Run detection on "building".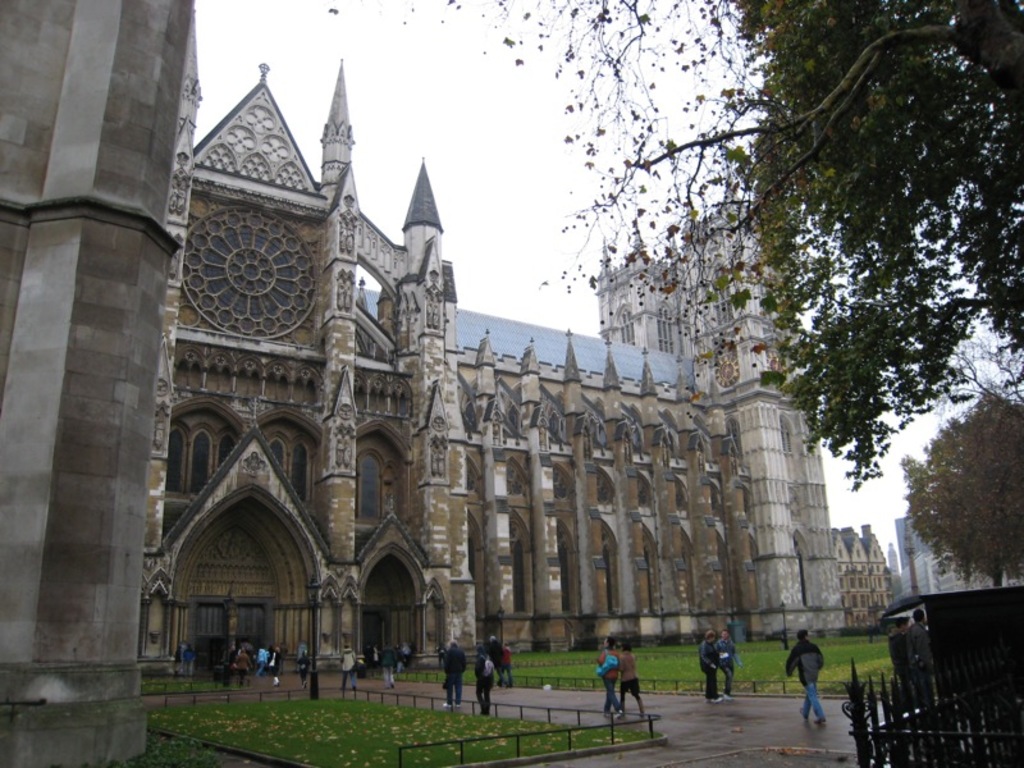
Result: {"left": 886, "top": 511, "right": 1023, "bottom": 605}.
